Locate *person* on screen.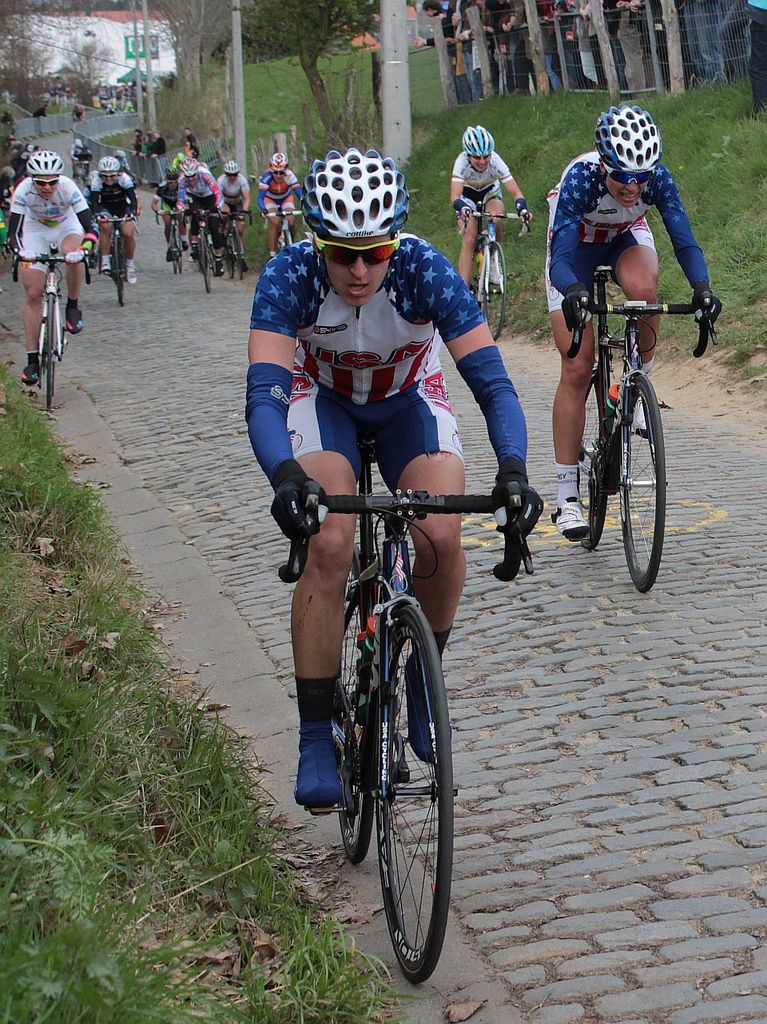
On screen at 459:126:535:292.
